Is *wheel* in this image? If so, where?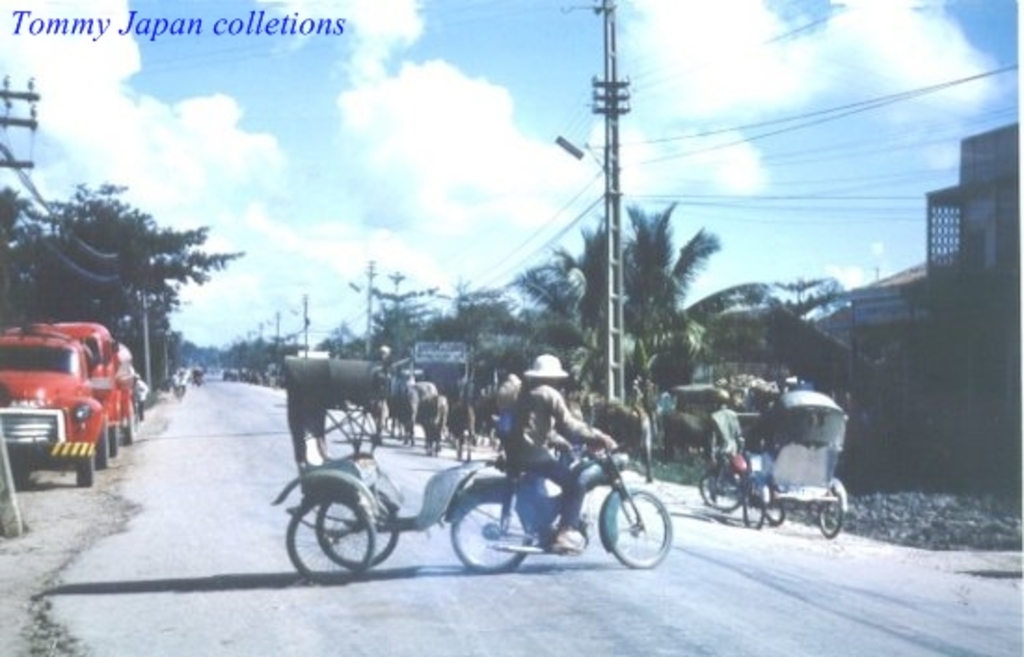
Yes, at [left=817, top=493, right=843, bottom=536].
